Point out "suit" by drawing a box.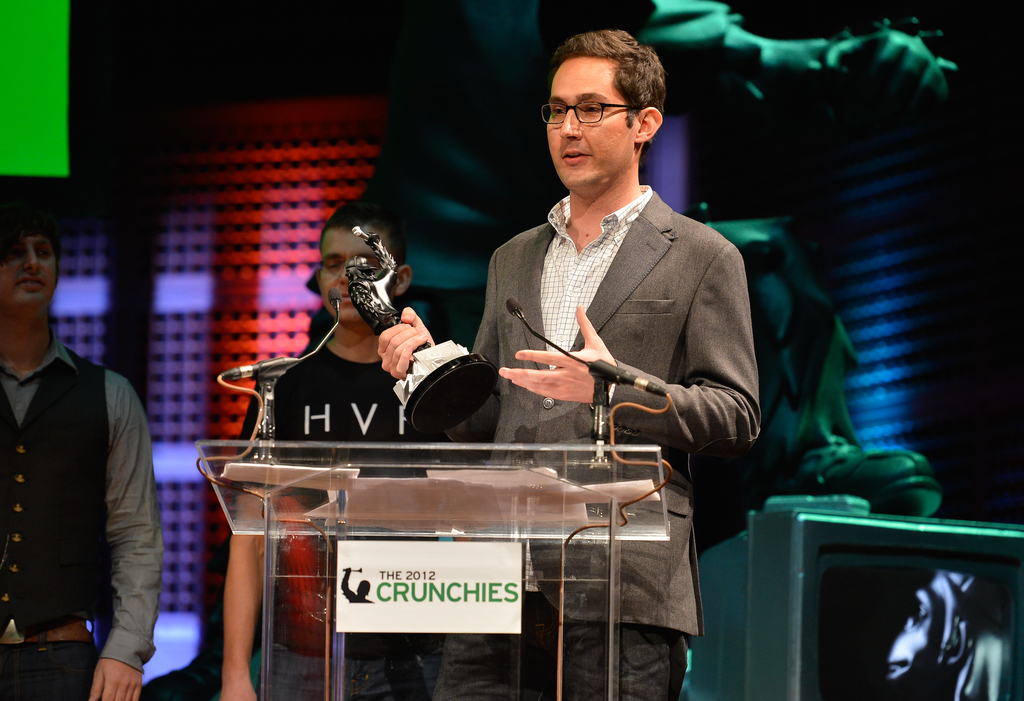
bbox(450, 182, 765, 639).
